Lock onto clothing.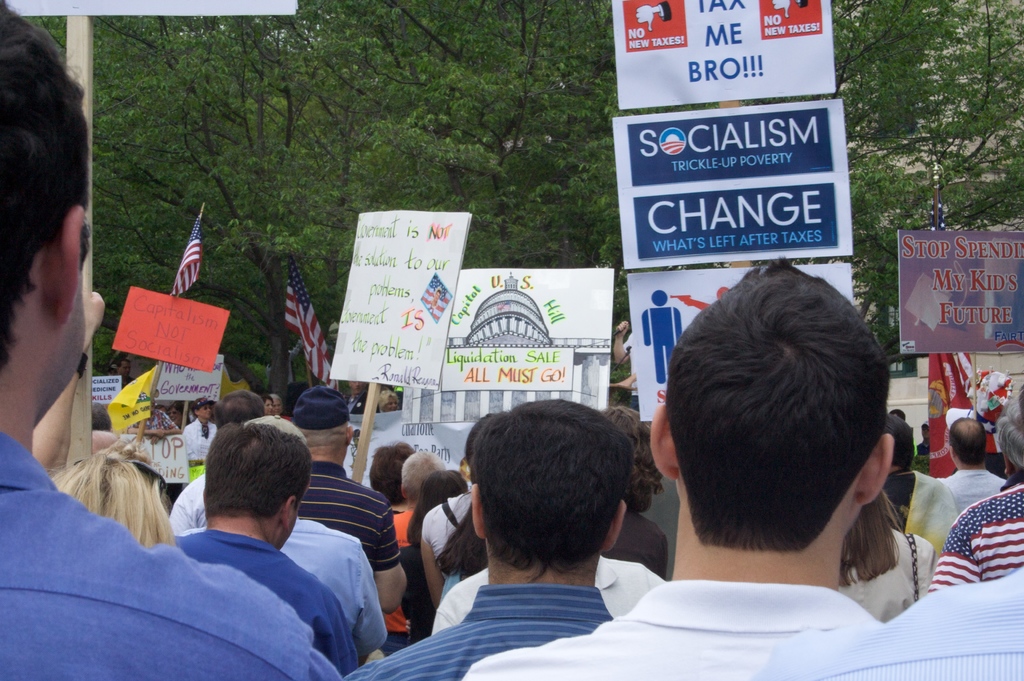
Locked: select_region(839, 530, 938, 619).
